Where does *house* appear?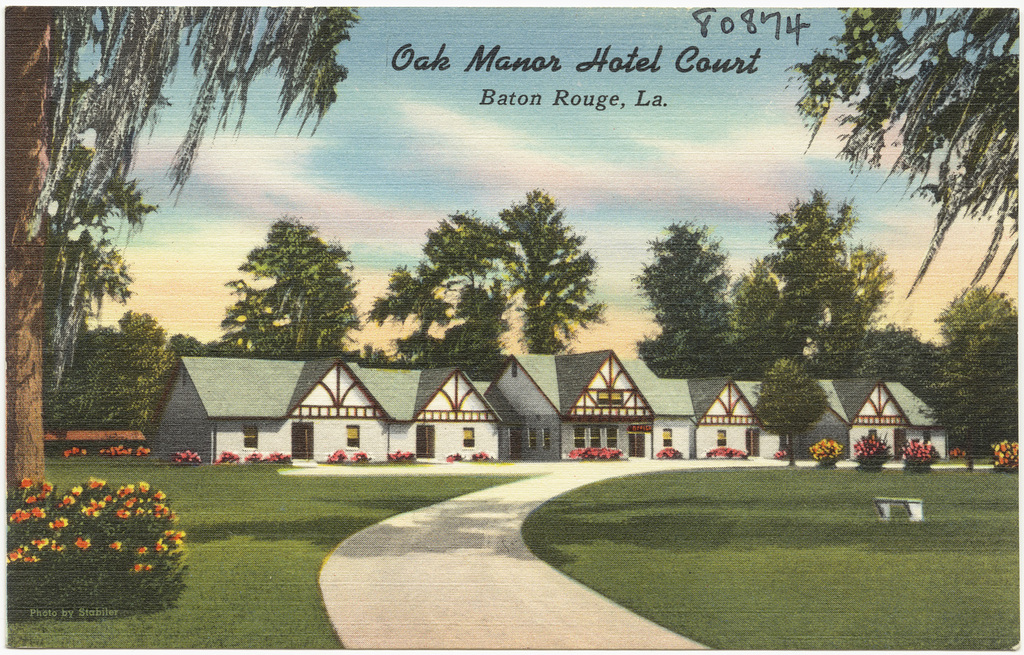
Appears at bbox(162, 345, 399, 471).
